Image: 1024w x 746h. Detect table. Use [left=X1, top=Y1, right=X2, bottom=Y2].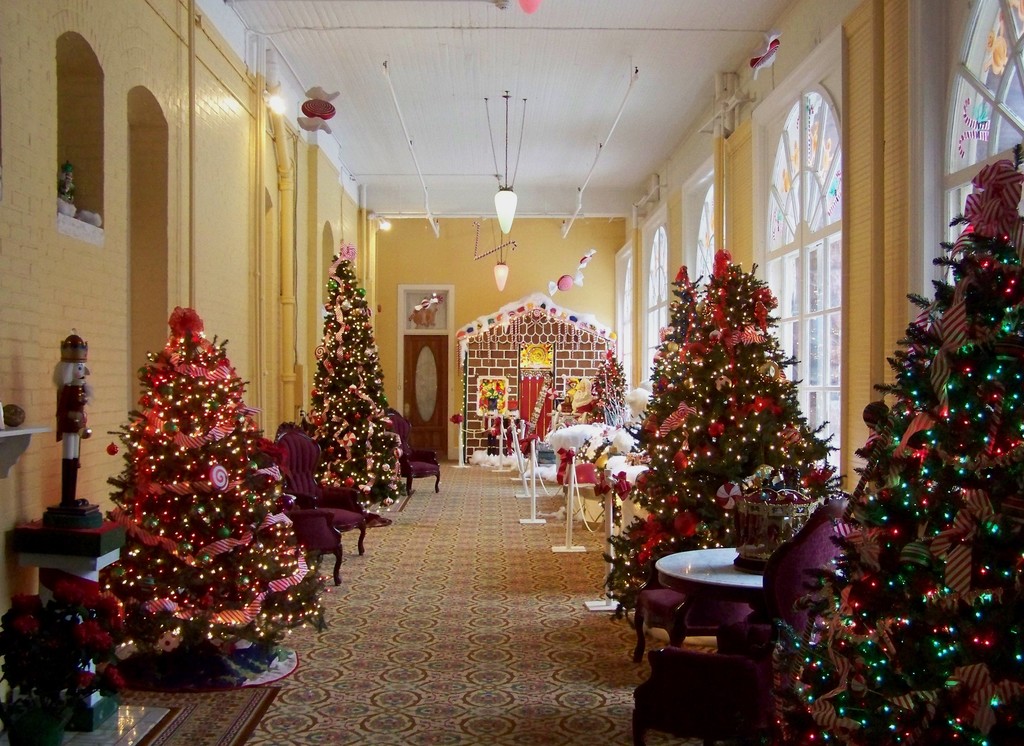
[left=653, top=533, right=811, bottom=670].
